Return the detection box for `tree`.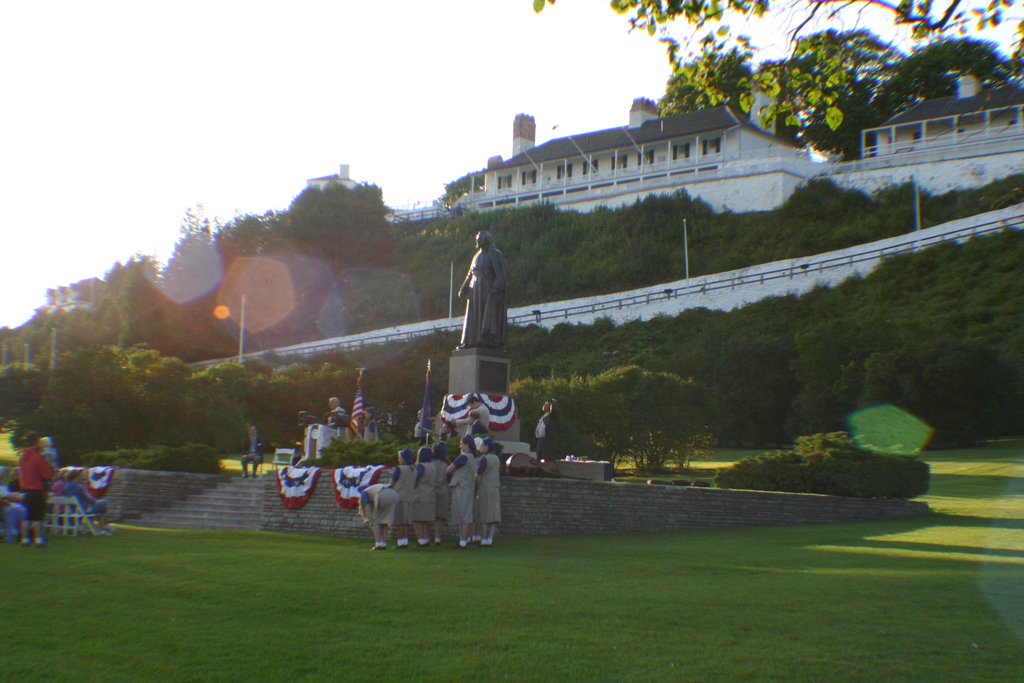
bbox(710, 428, 932, 503).
